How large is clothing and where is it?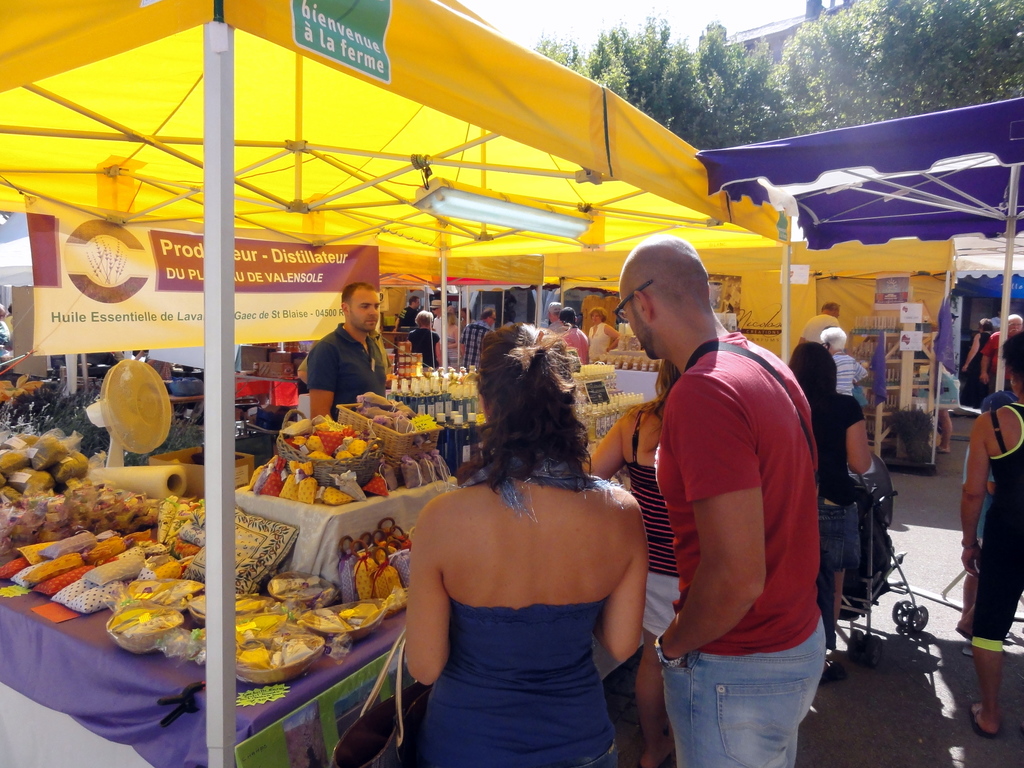
Bounding box: 305/322/388/413.
